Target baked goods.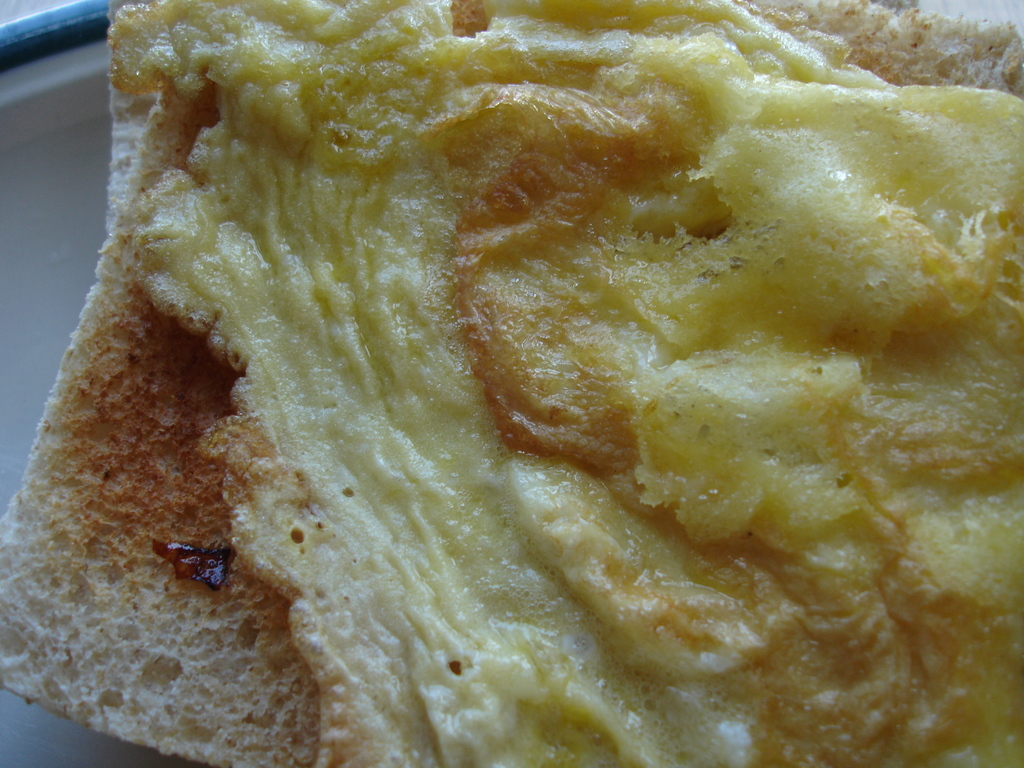
Target region: box=[0, 0, 1023, 767].
